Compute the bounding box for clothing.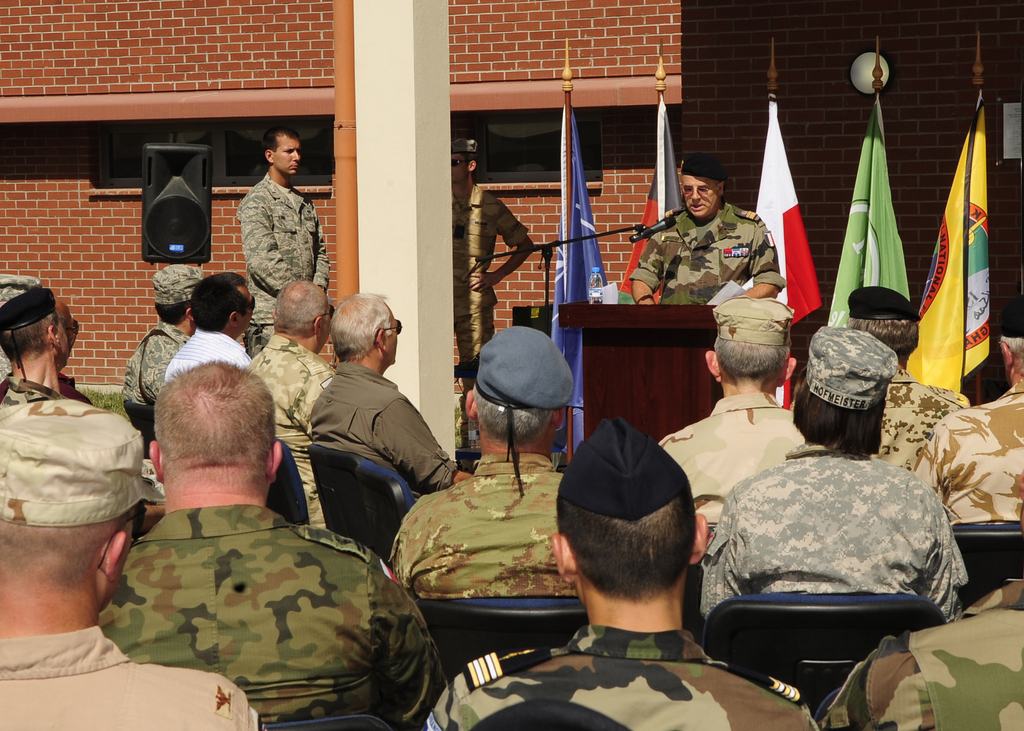
rect(627, 200, 787, 307).
